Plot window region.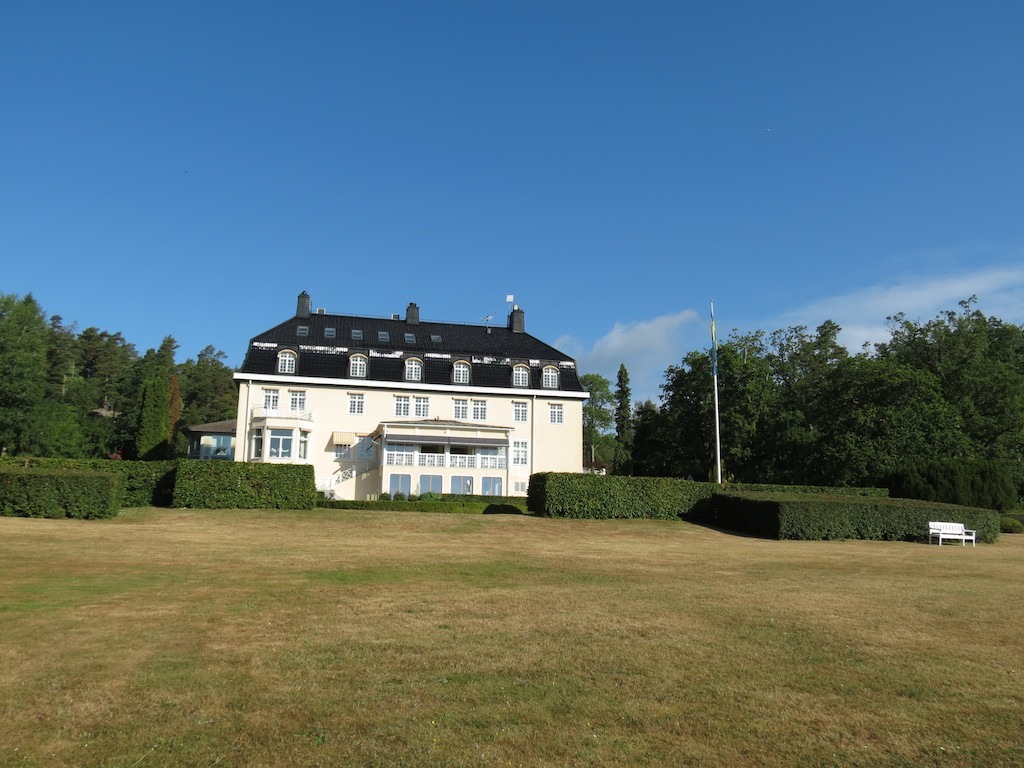
Plotted at box(350, 357, 368, 380).
